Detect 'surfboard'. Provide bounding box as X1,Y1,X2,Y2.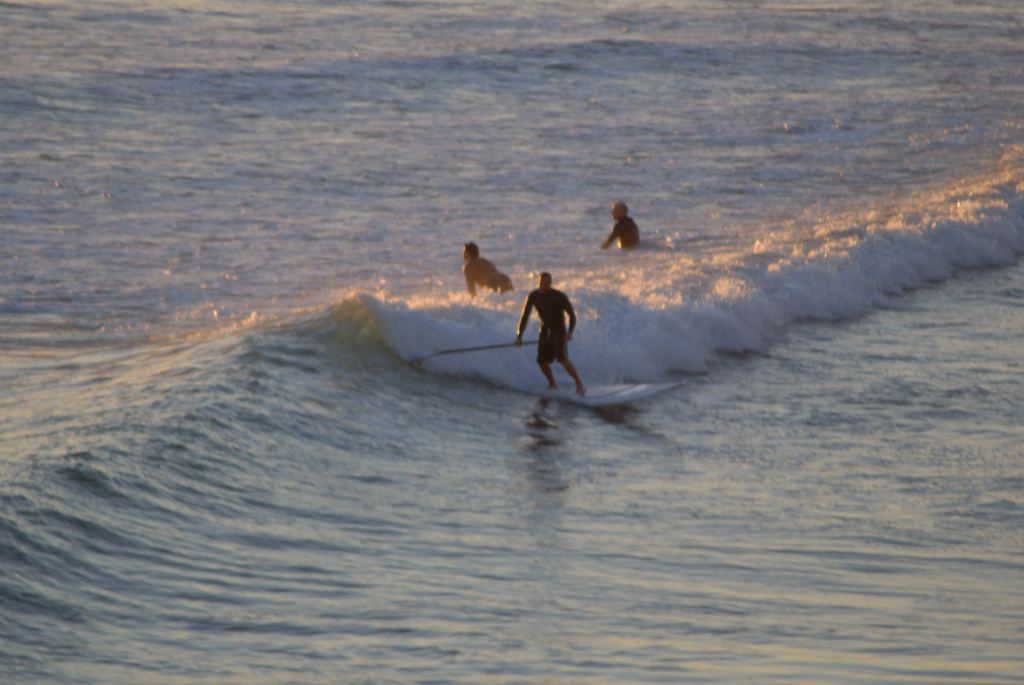
551,382,684,409.
